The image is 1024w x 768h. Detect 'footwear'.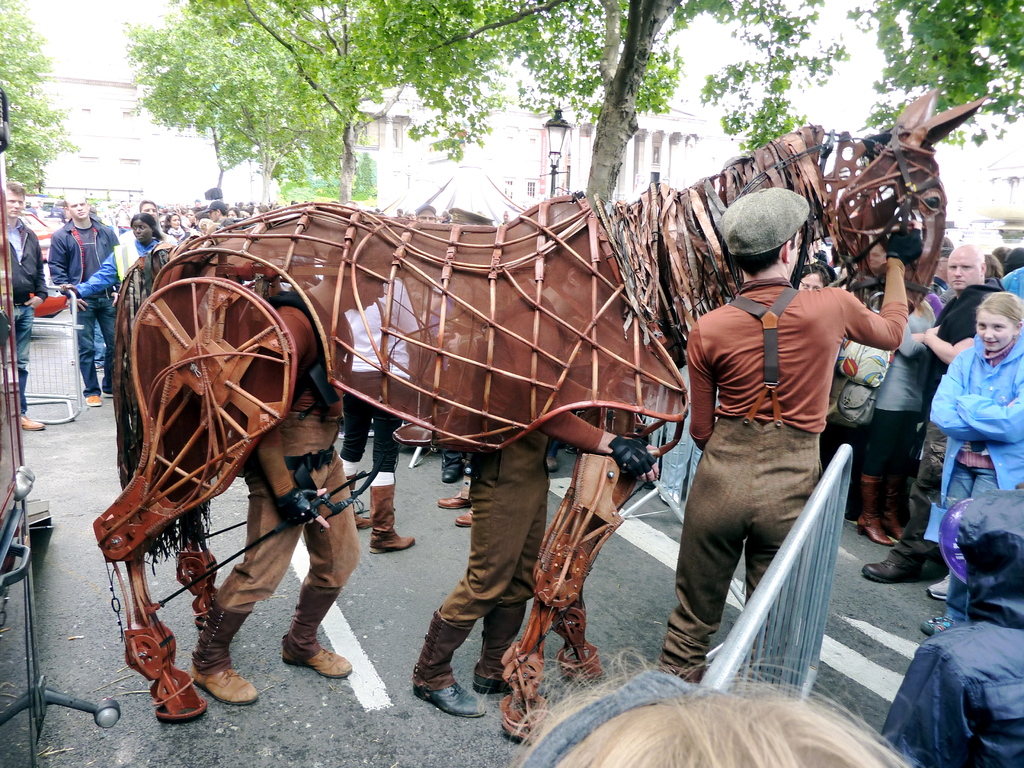
Detection: bbox=[861, 540, 925, 582].
